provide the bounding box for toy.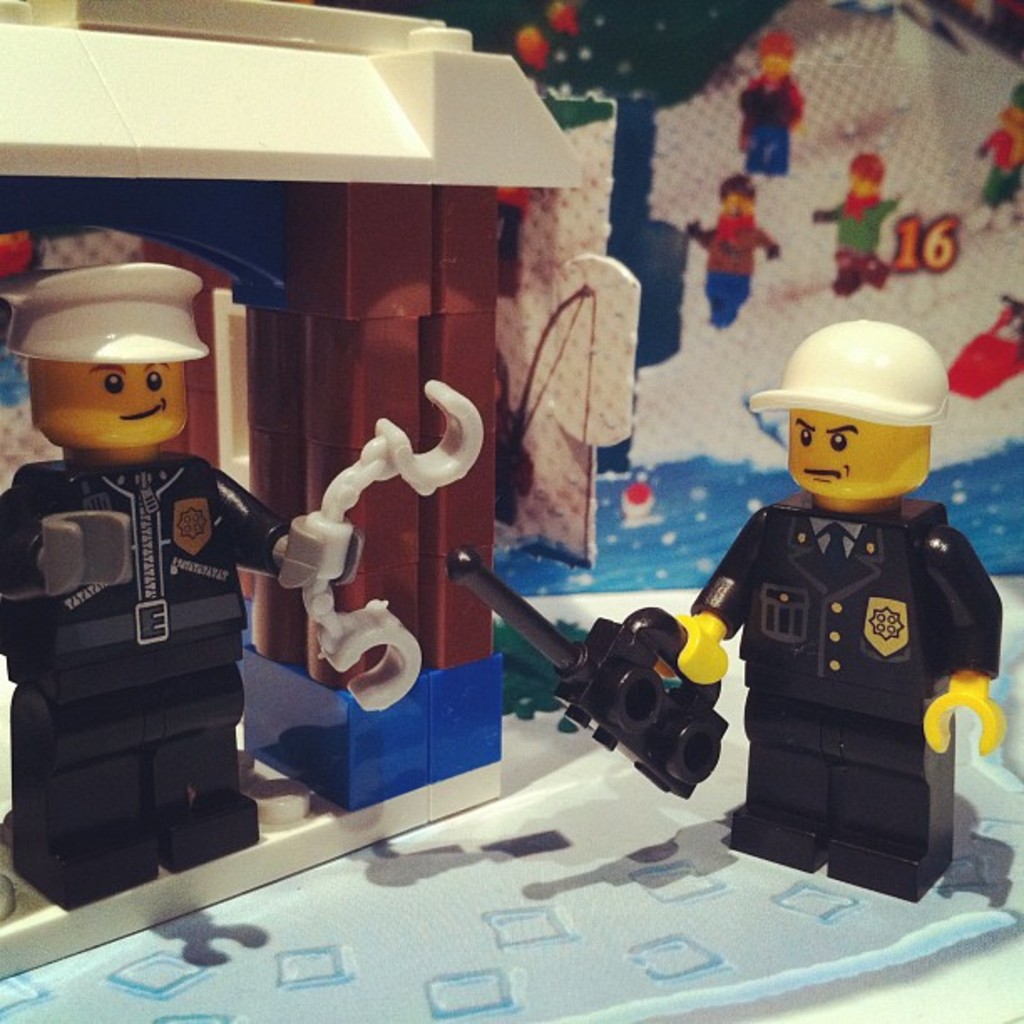
[683, 171, 780, 330].
